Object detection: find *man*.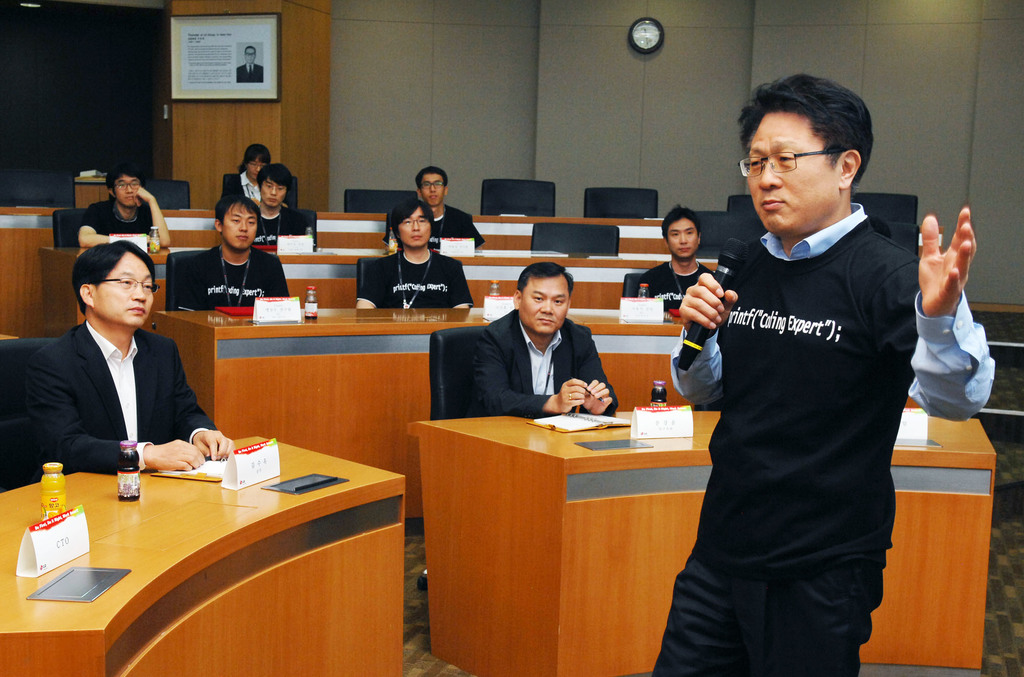
<region>646, 84, 938, 666</region>.
